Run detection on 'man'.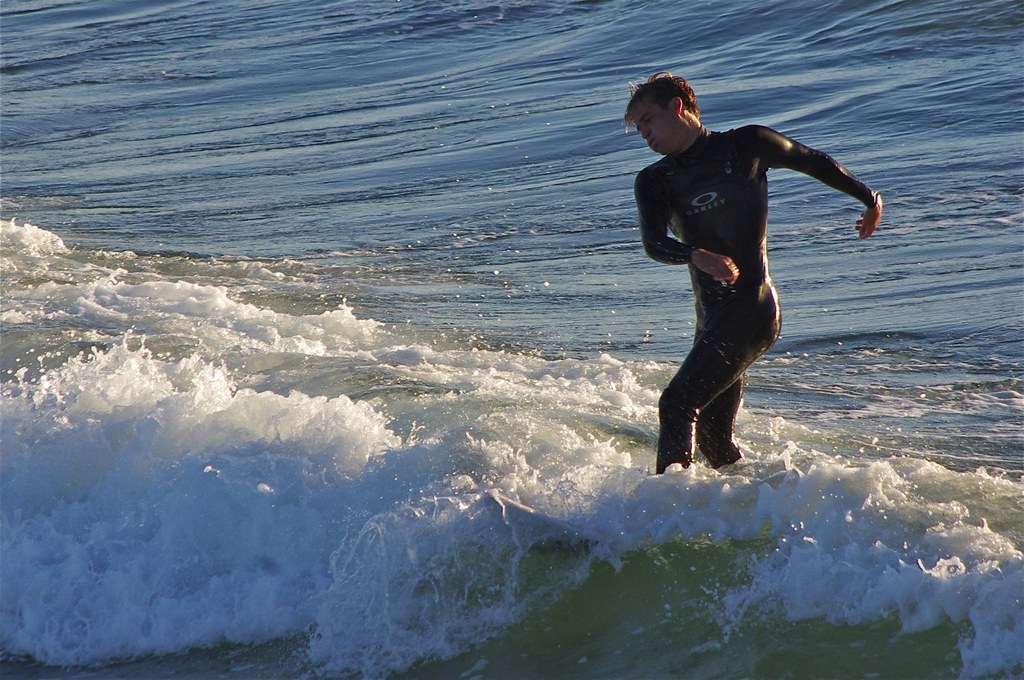
Result: <region>622, 72, 888, 468</region>.
